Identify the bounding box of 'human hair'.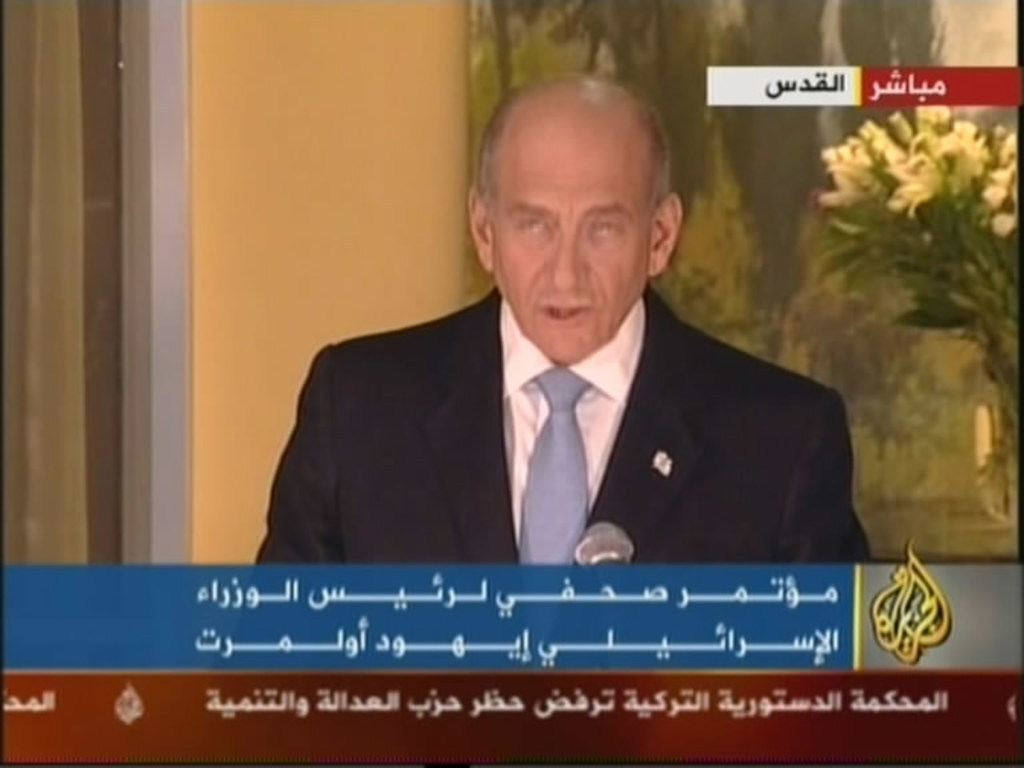
473:76:677:219.
